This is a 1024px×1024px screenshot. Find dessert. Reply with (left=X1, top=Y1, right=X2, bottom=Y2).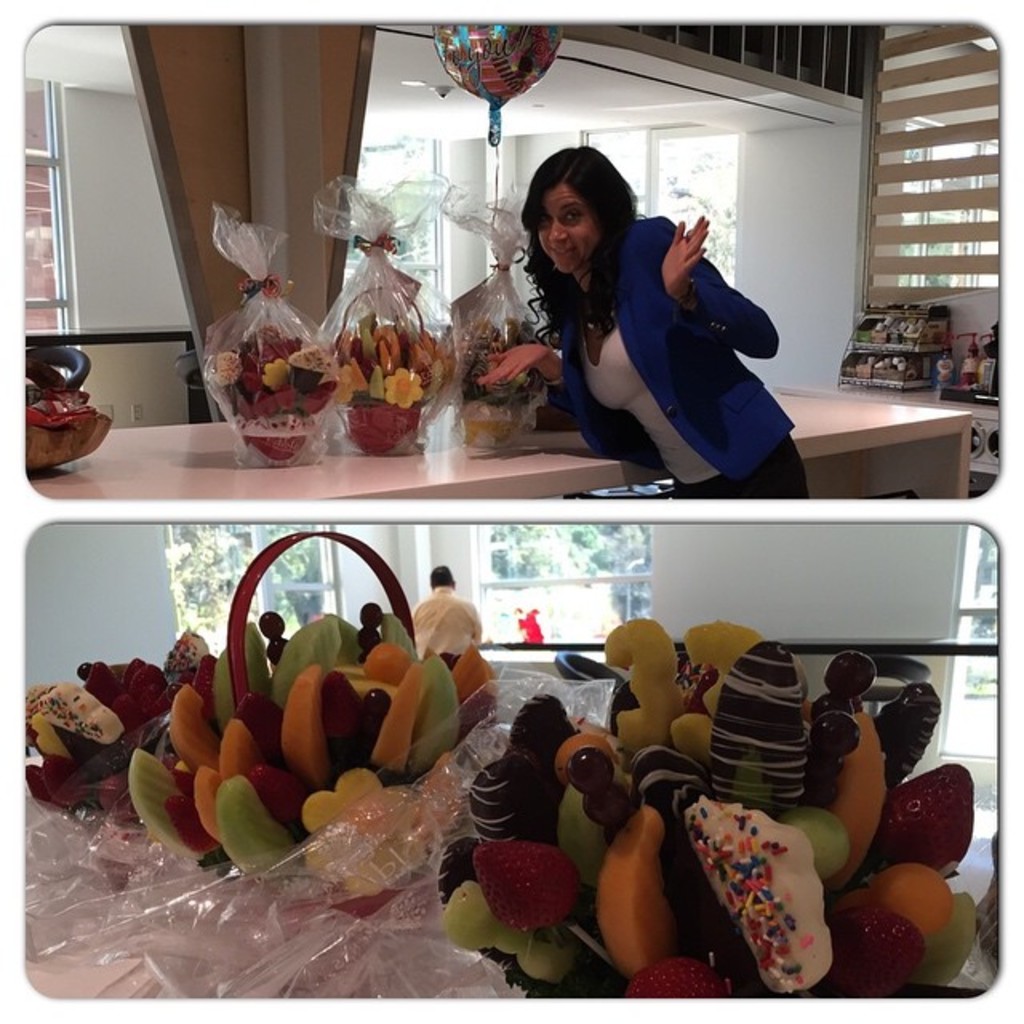
(left=174, top=678, right=222, bottom=774).
